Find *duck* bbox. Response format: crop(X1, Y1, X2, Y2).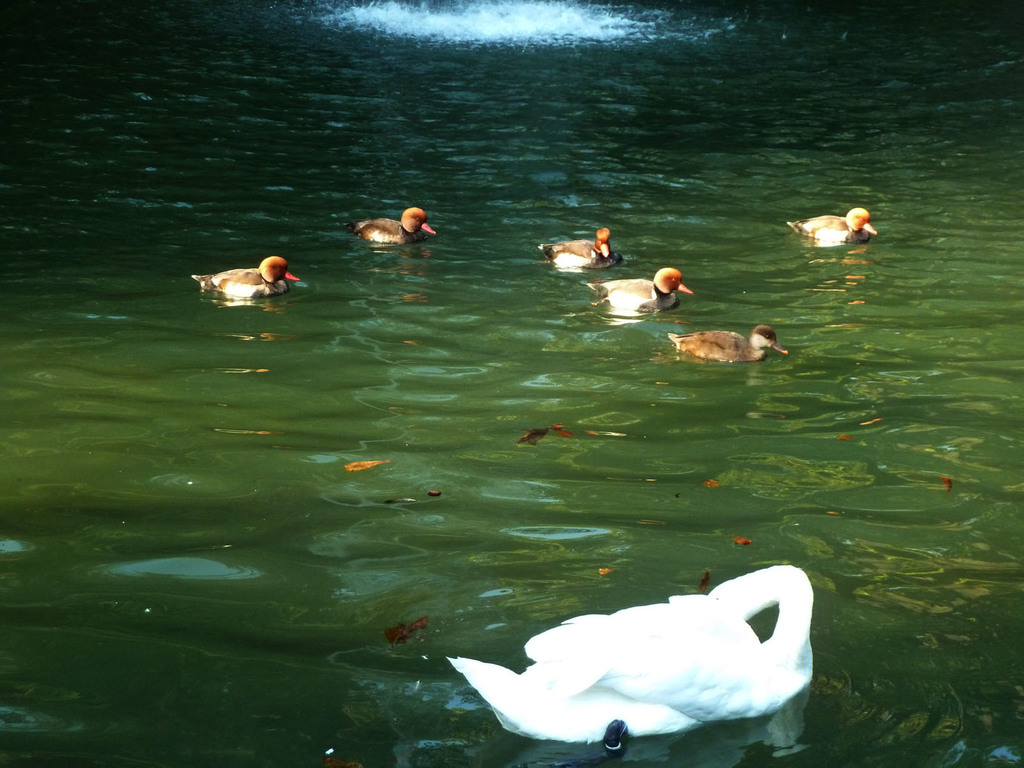
crop(537, 229, 622, 278).
